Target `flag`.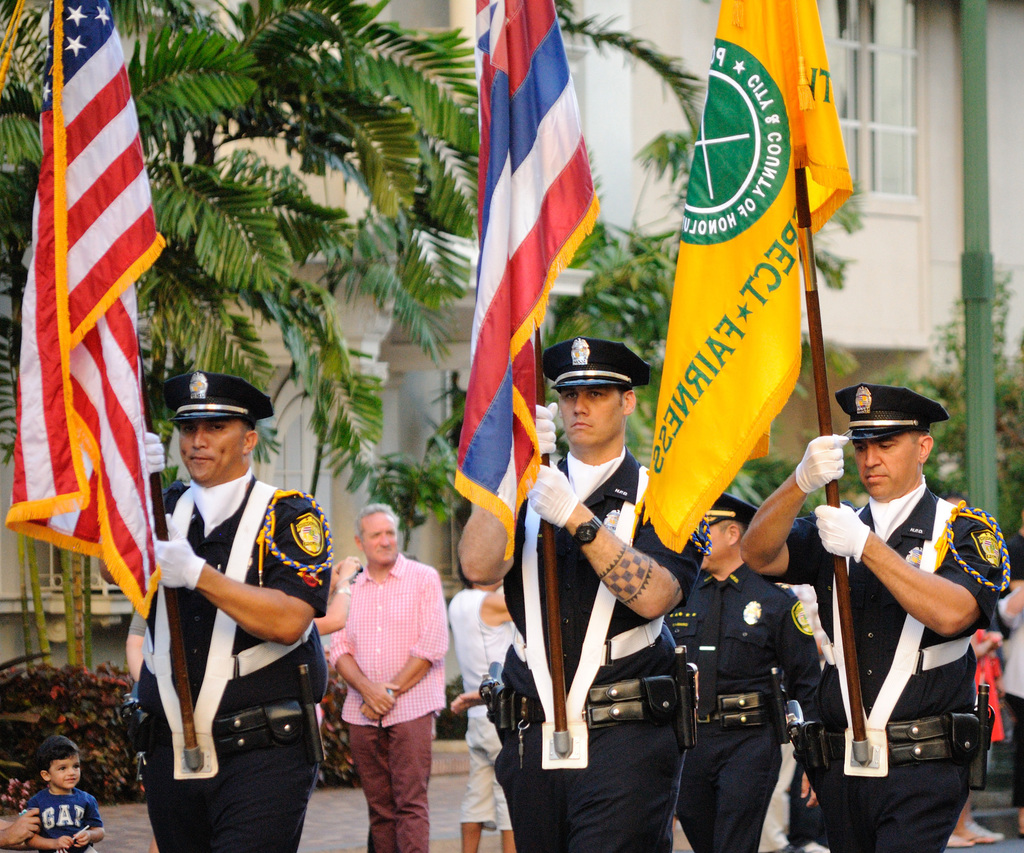
Target region: (left=3, top=0, right=167, bottom=623).
